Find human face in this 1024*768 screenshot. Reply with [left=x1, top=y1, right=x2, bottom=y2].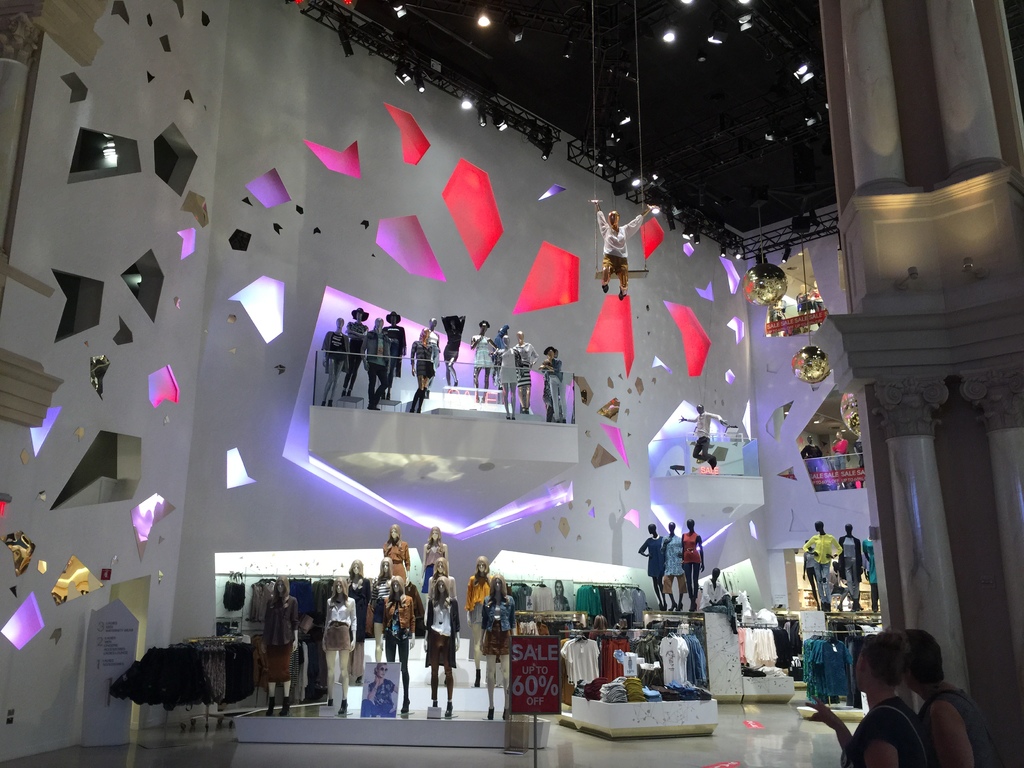
[left=382, top=559, right=390, bottom=573].
